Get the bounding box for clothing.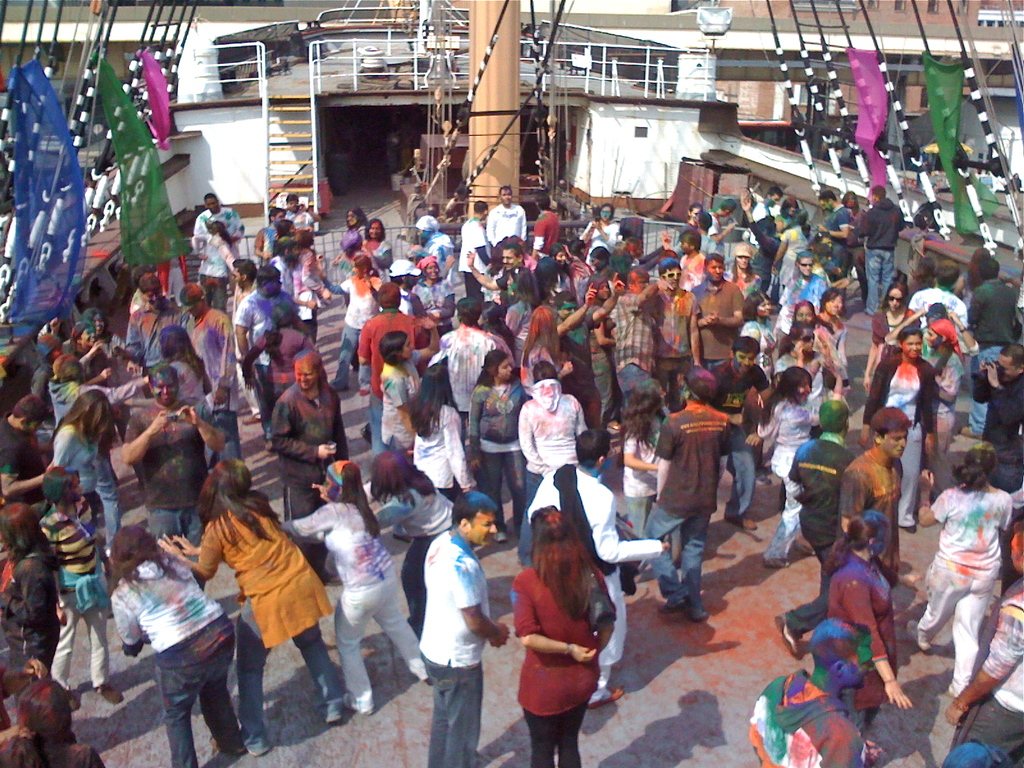
(x1=735, y1=317, x2=782, y2=378).
